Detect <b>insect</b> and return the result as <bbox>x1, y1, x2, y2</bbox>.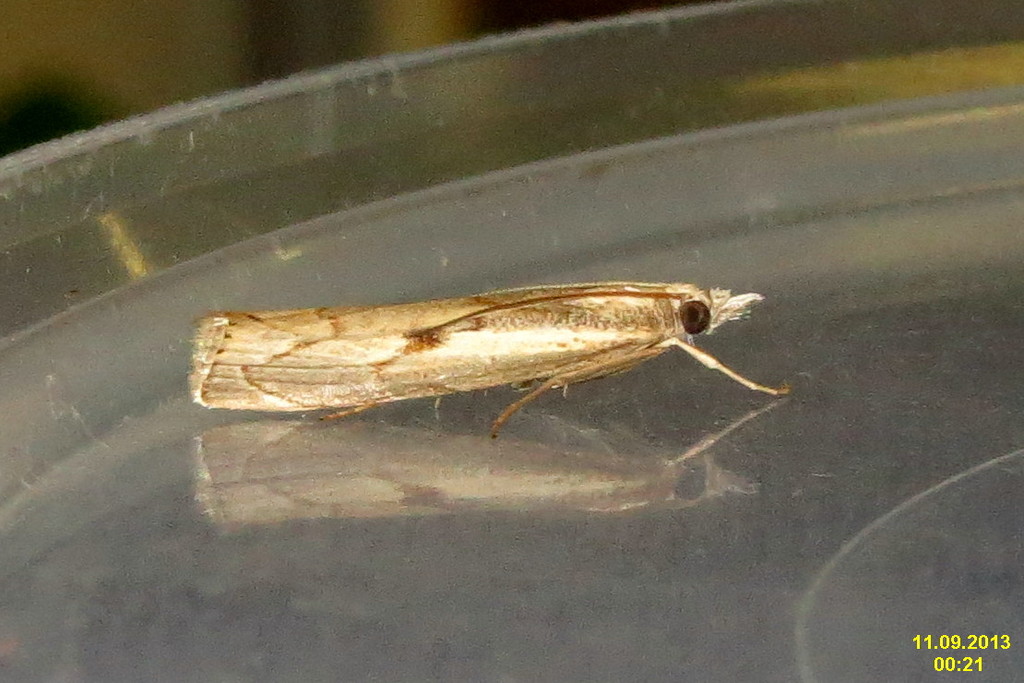
<bbox>188, 281, 789, 438</bbox>.
